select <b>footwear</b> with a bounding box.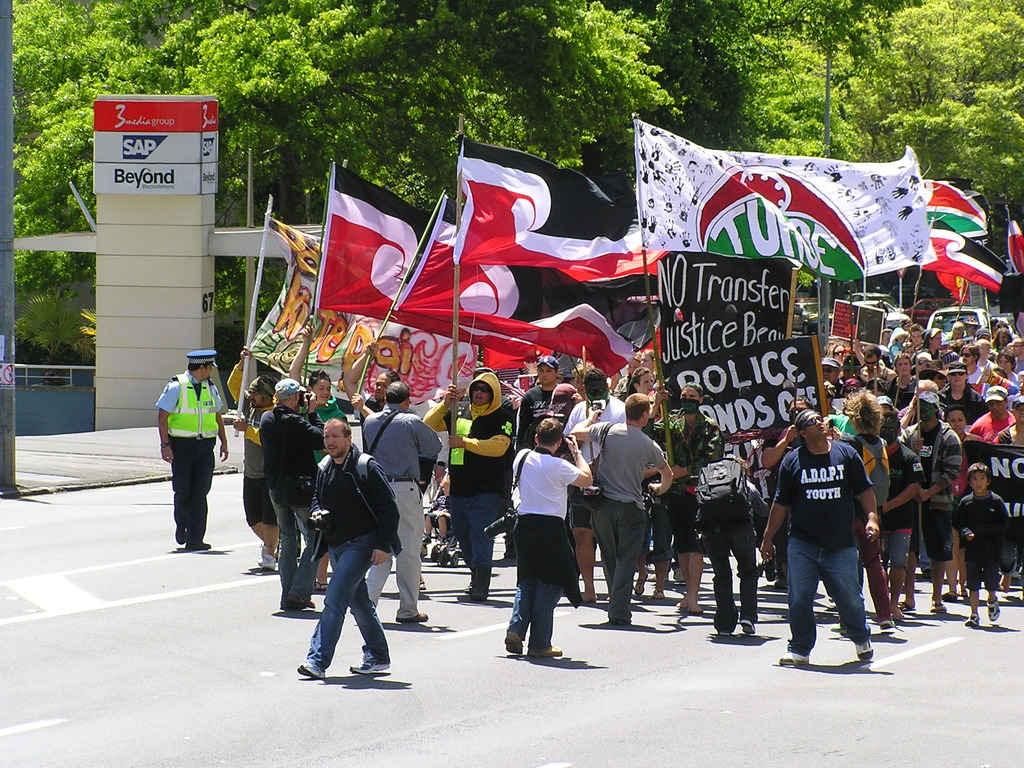
pyautogui.locateOnScreen(401, 612, 429, 621).
